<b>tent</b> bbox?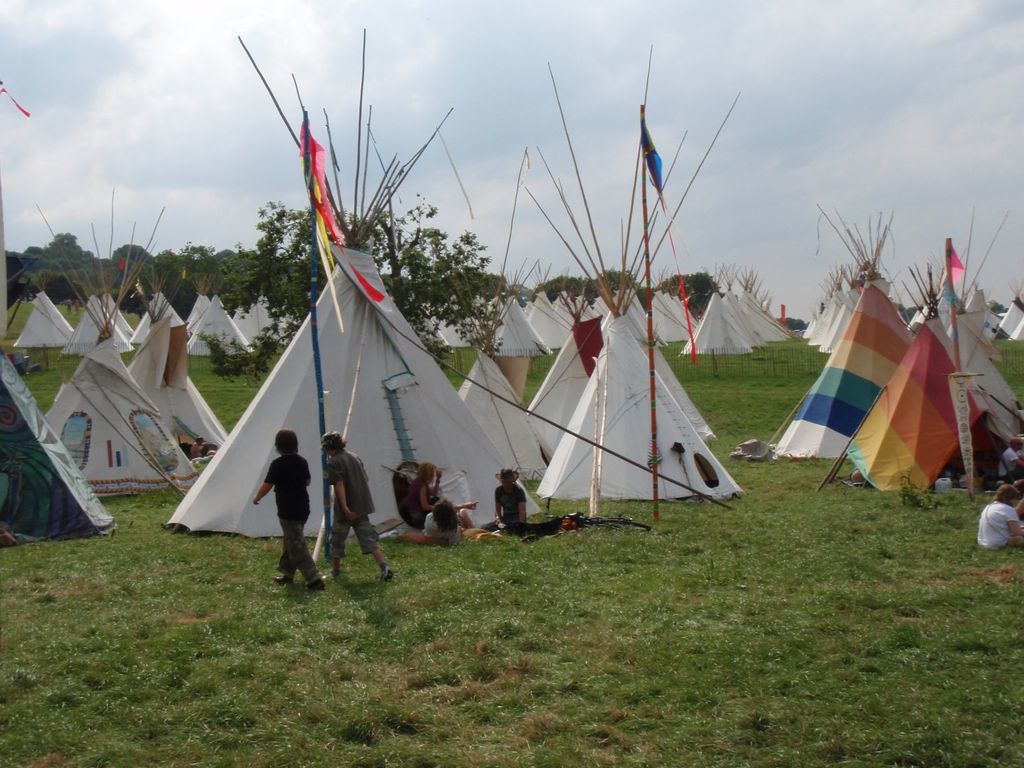
[644,254,750,333]
